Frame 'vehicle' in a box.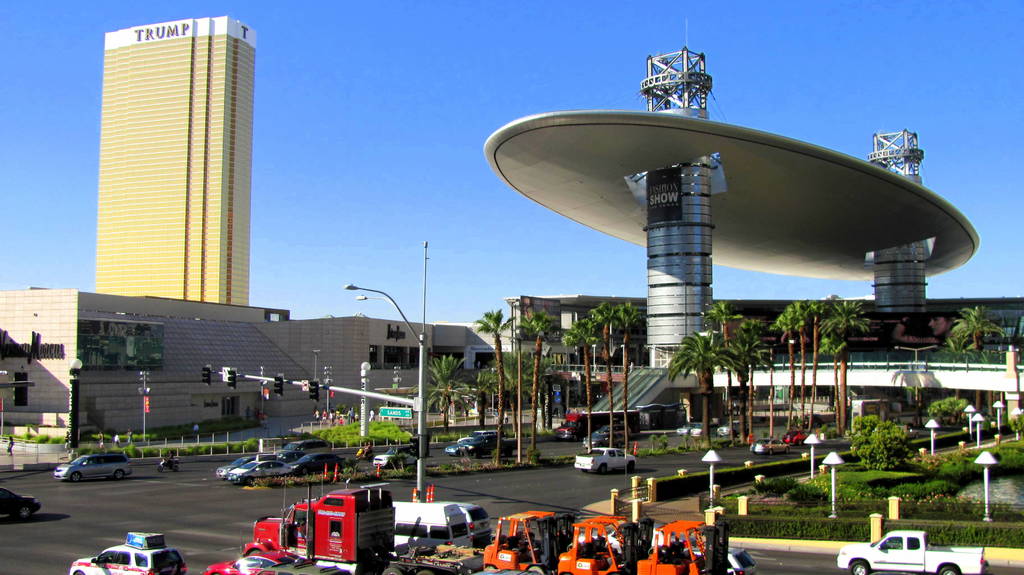
locate(718, 416, 751, 437).
